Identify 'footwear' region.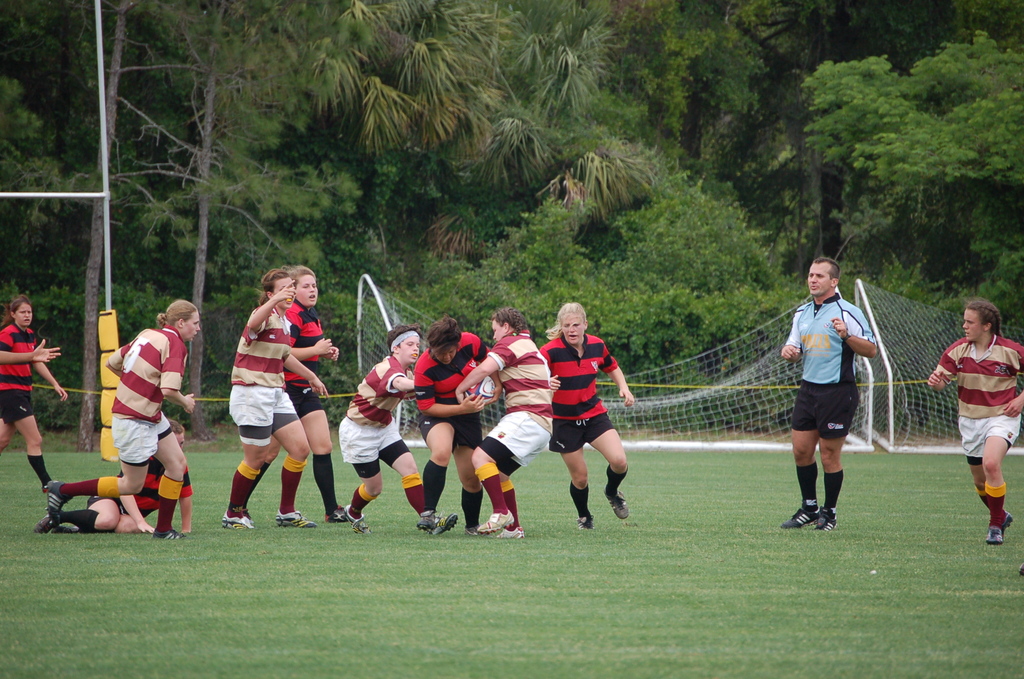
Region: x1=221 y1=507 x2=257 y2=531.
